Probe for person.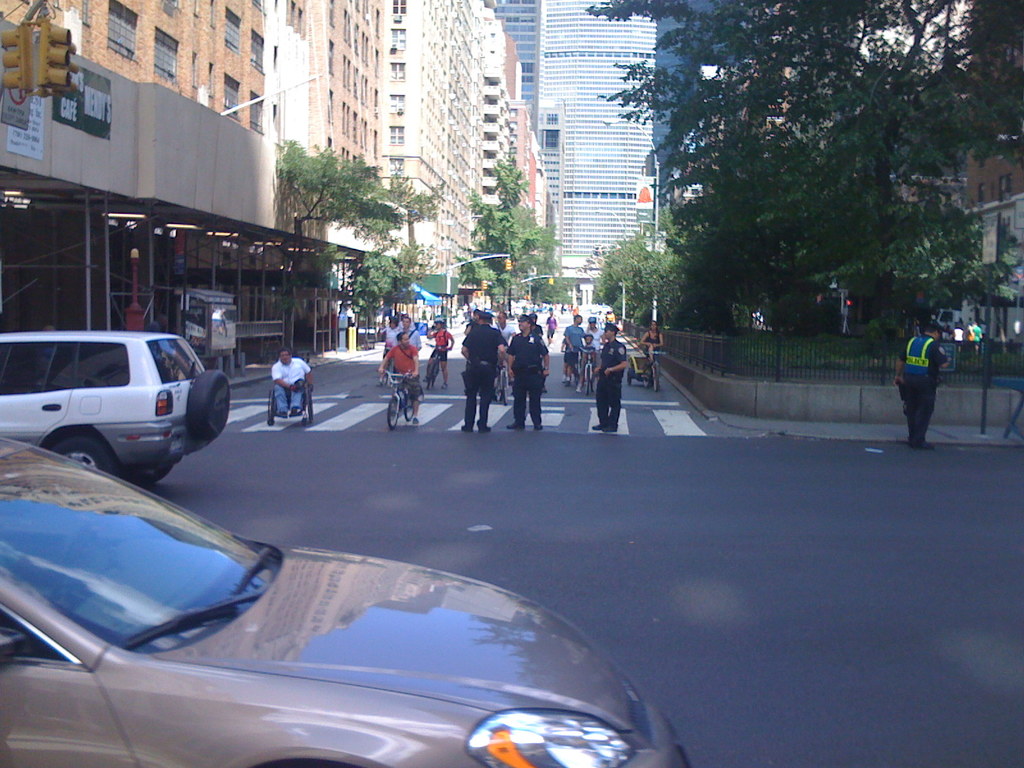
Probe result: 271, 349, 313, 420.
